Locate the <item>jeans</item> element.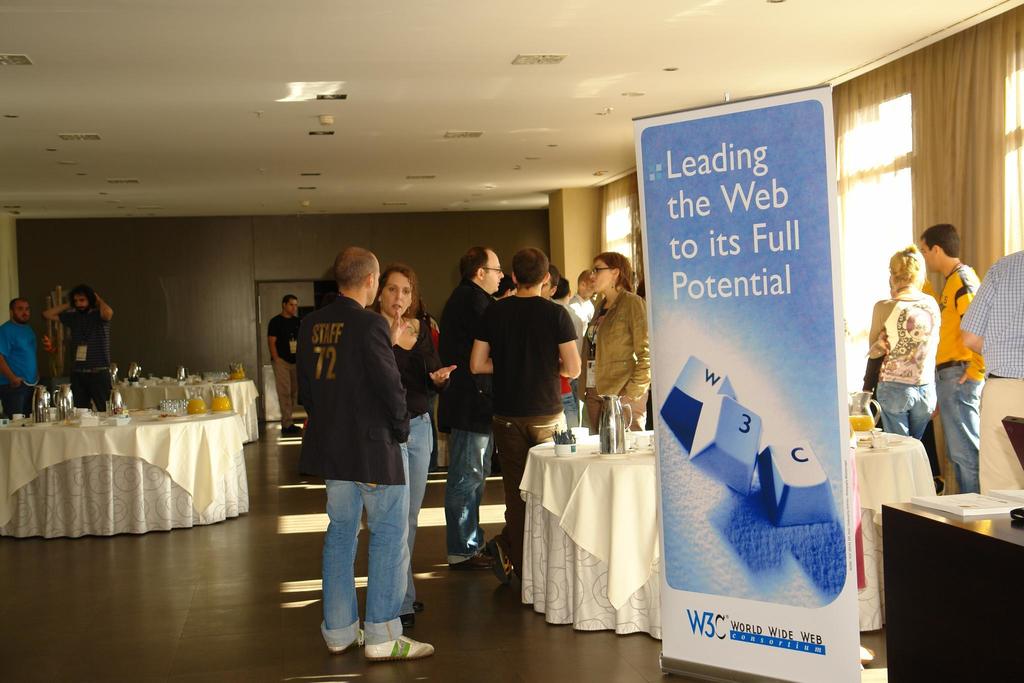
Element bbox: bbox=[934, 361, 984, 492].
